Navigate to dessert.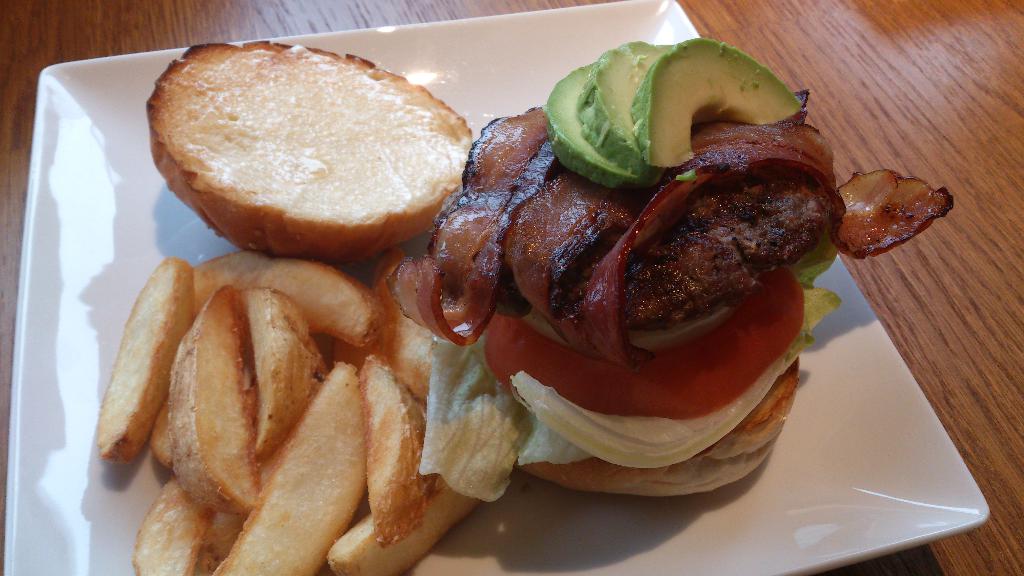
Navigation target: [left=164, top=279, right=257, bottom=525].
